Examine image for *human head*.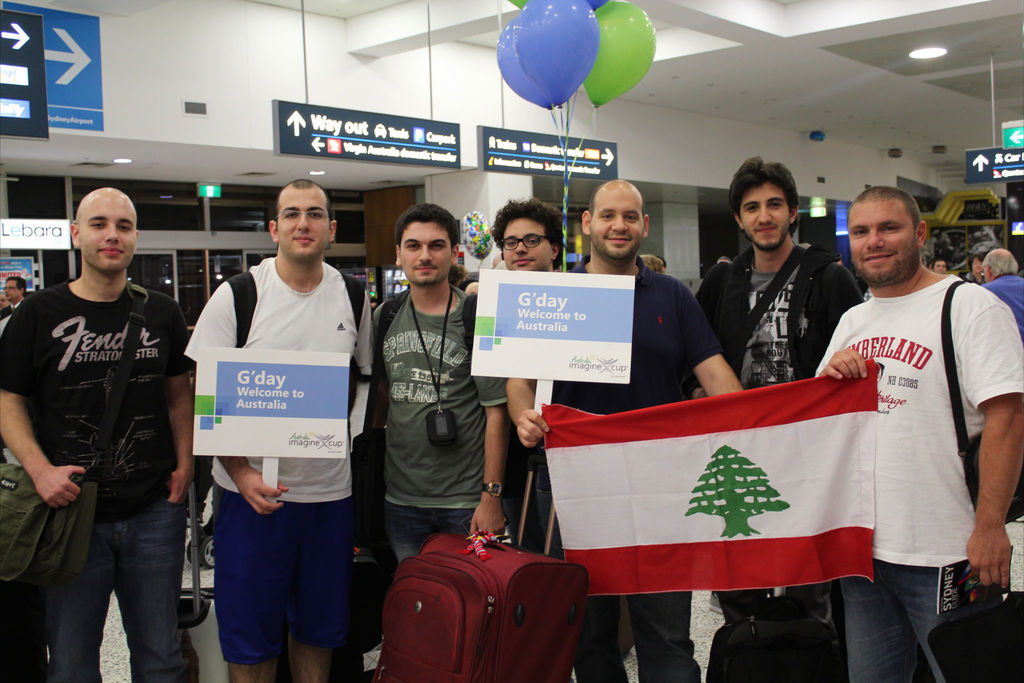
Examination result: region(725, 157, 800, 253).
